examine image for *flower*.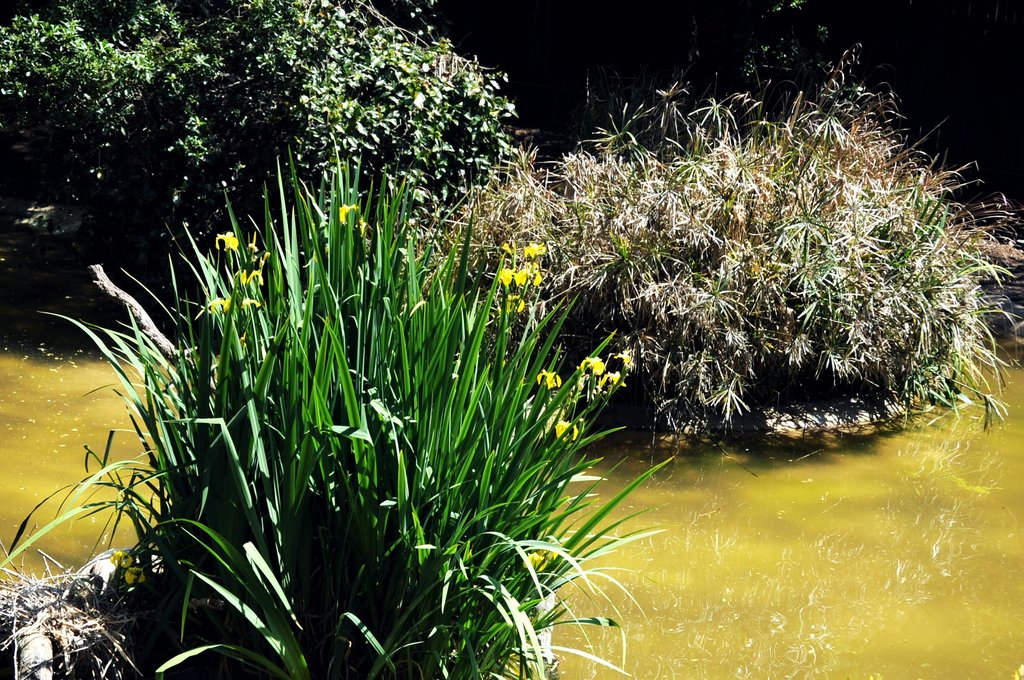
Examination result: {"left": 239, "top": 296, "right": 260, "bottom": 311}.
